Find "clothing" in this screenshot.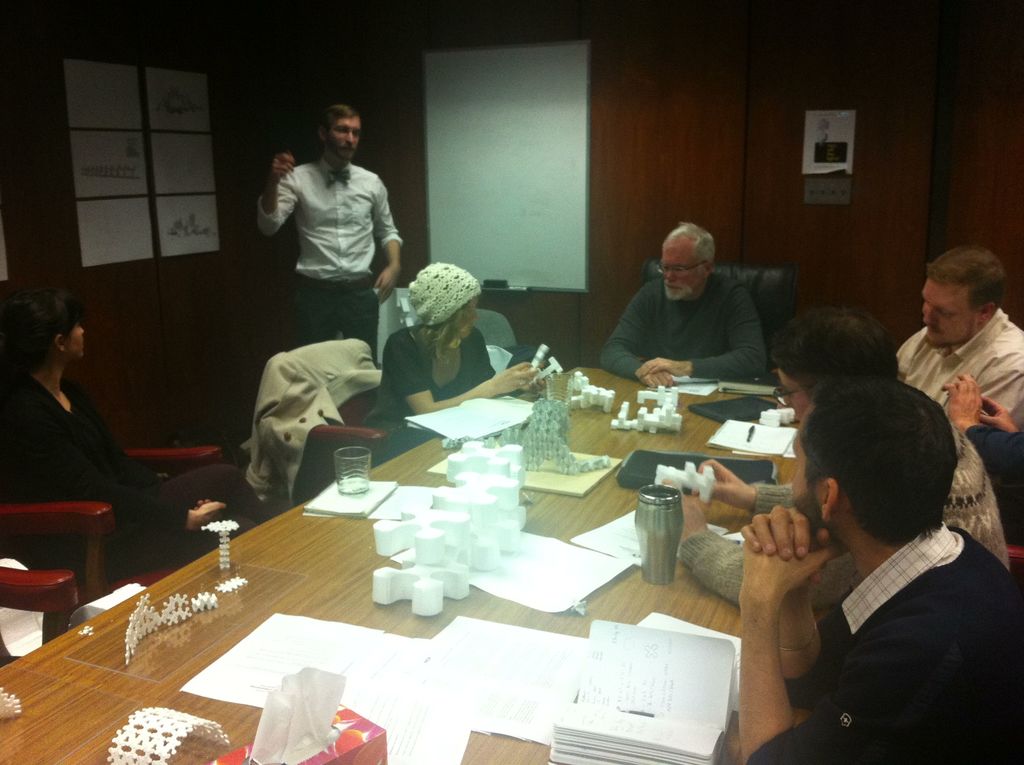
The bounding box for "clothing" is <bbox>900, 307, 1023, 421</bbox>.
